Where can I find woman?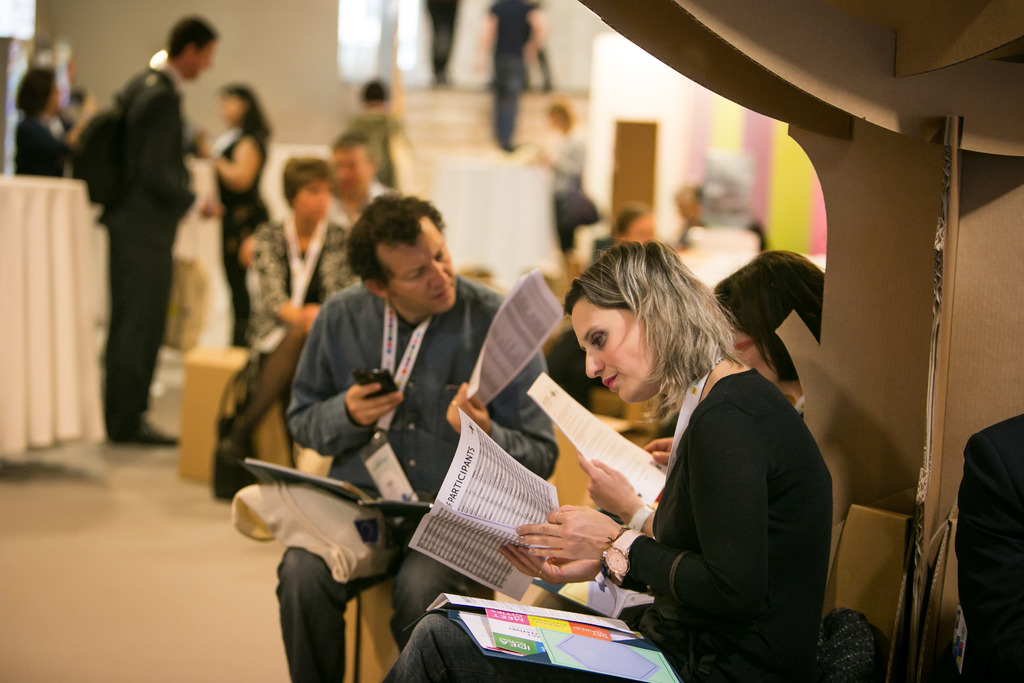
You can find it at select_region(386, 247, 833, 682).
